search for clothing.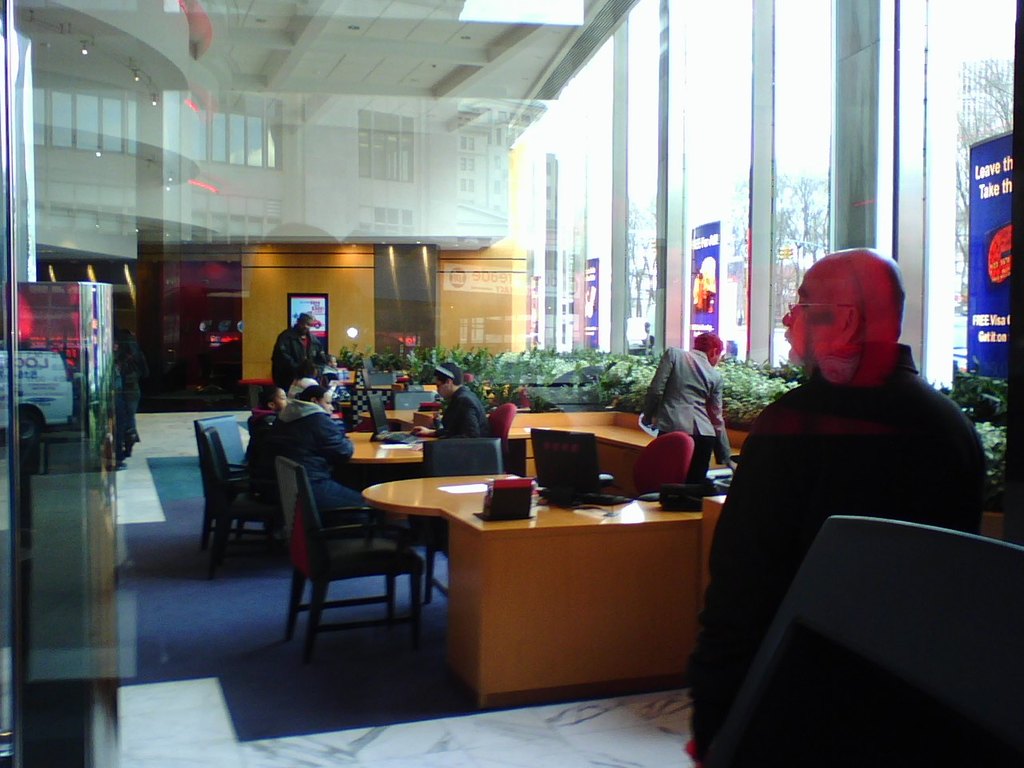
Found at [left=276, top=314, right=328, bottom=396].
